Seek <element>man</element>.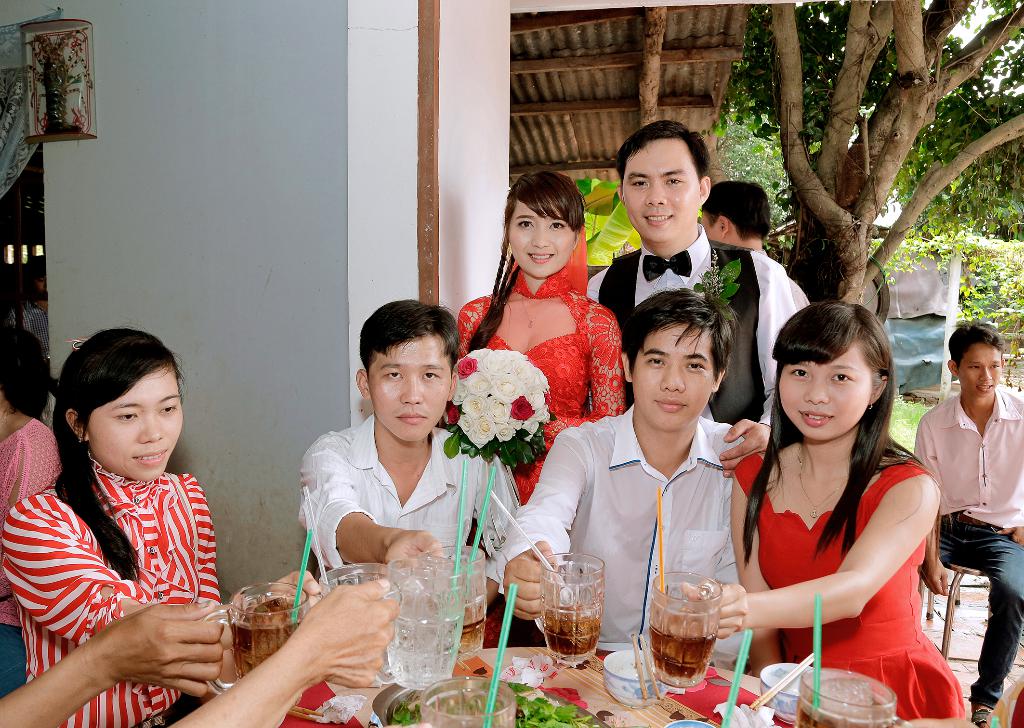
[left=906, top=318, right=1023, bottom=727].
